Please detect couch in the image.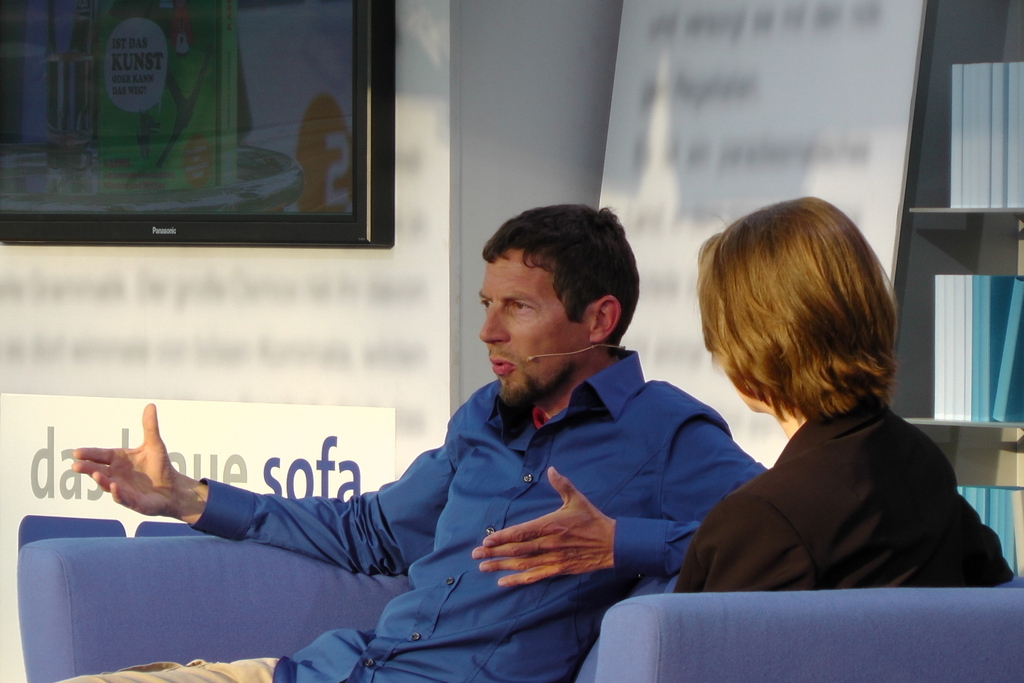
[13,522,1023,682].
